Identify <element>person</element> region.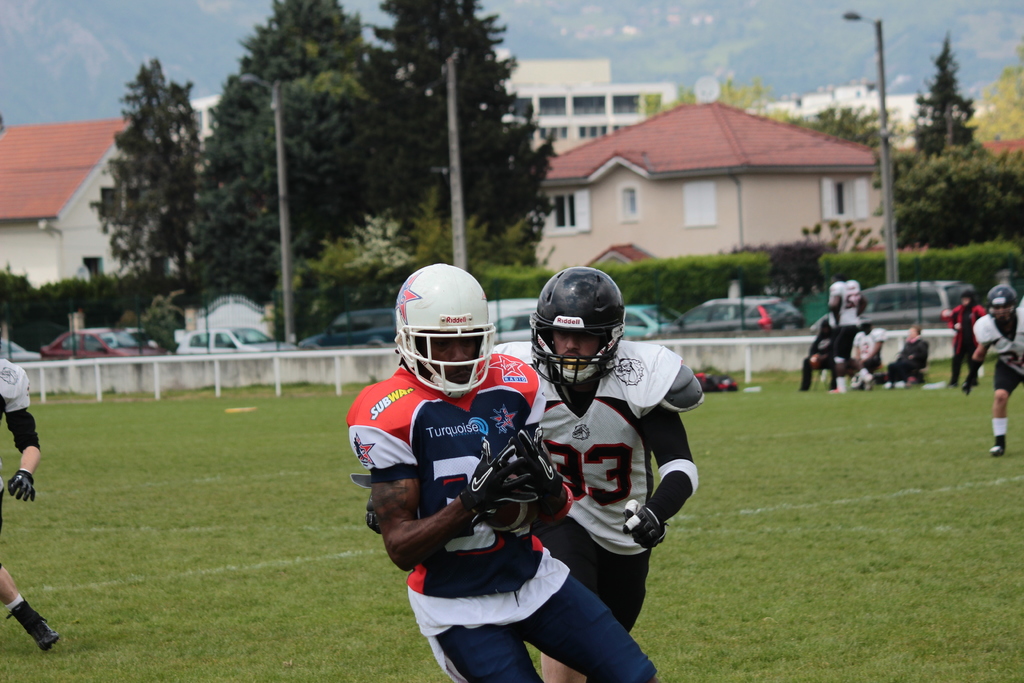
Region: {"x1": 972, "y1": 288, "x2": 1023, "y2": 458}.
